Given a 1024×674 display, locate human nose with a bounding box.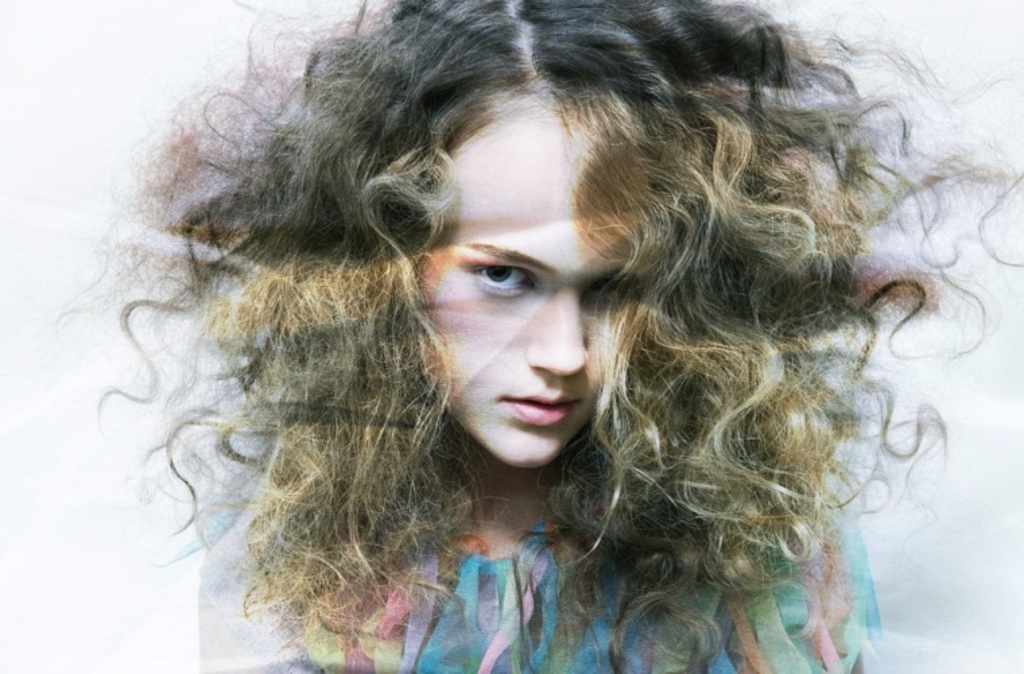
Located: box=[527, 282, 591, 379].
